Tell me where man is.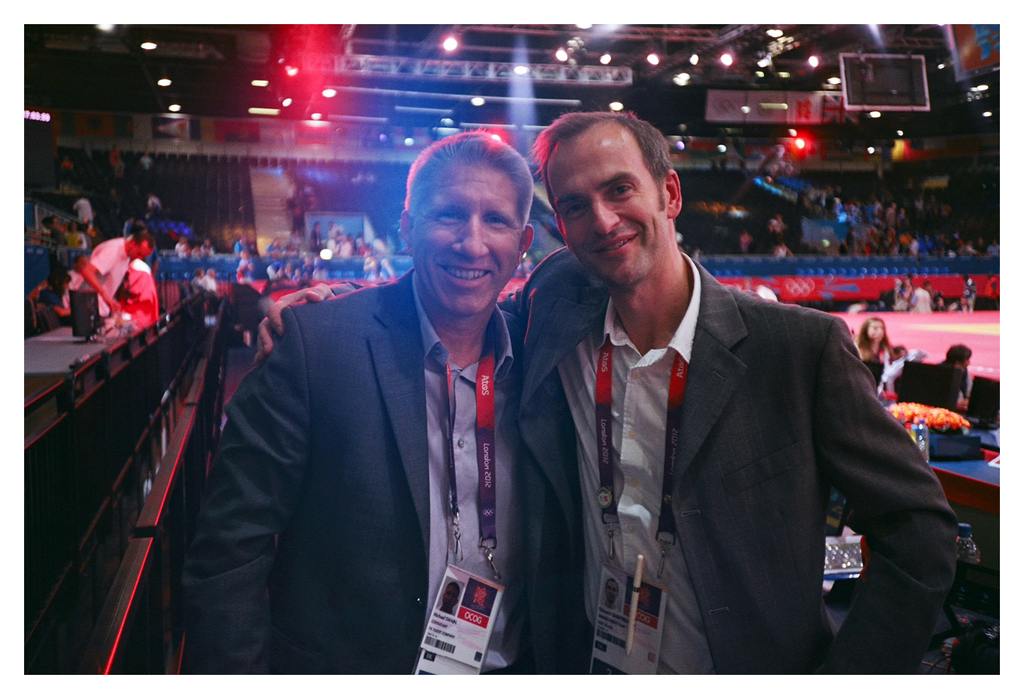
man is at l=499, t=126, r=938, b=675.
